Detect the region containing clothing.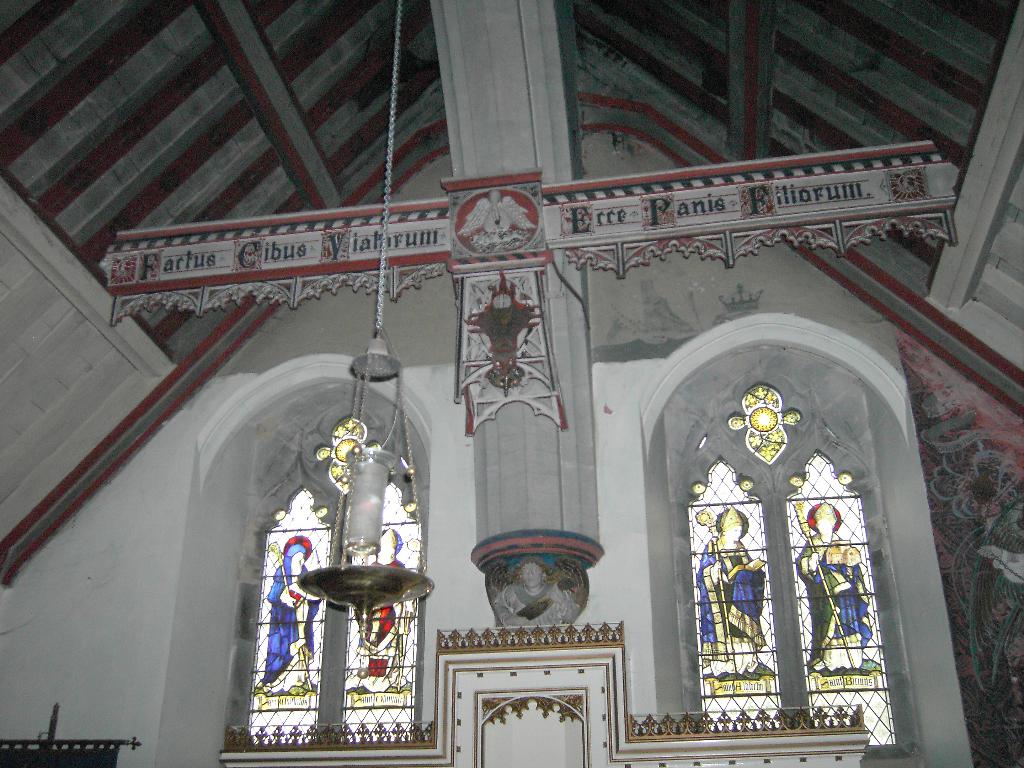
<region>819, 560, 876, 642</region>.
